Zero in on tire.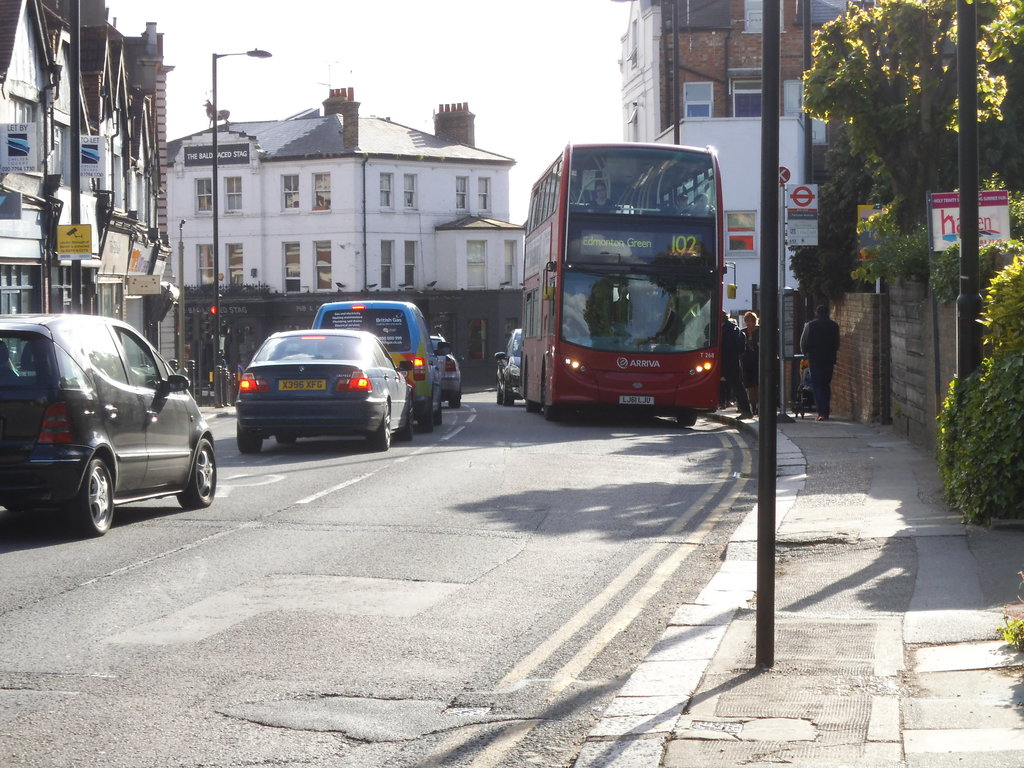
Zeroed in: BBox(276, 432, 297, 443).
